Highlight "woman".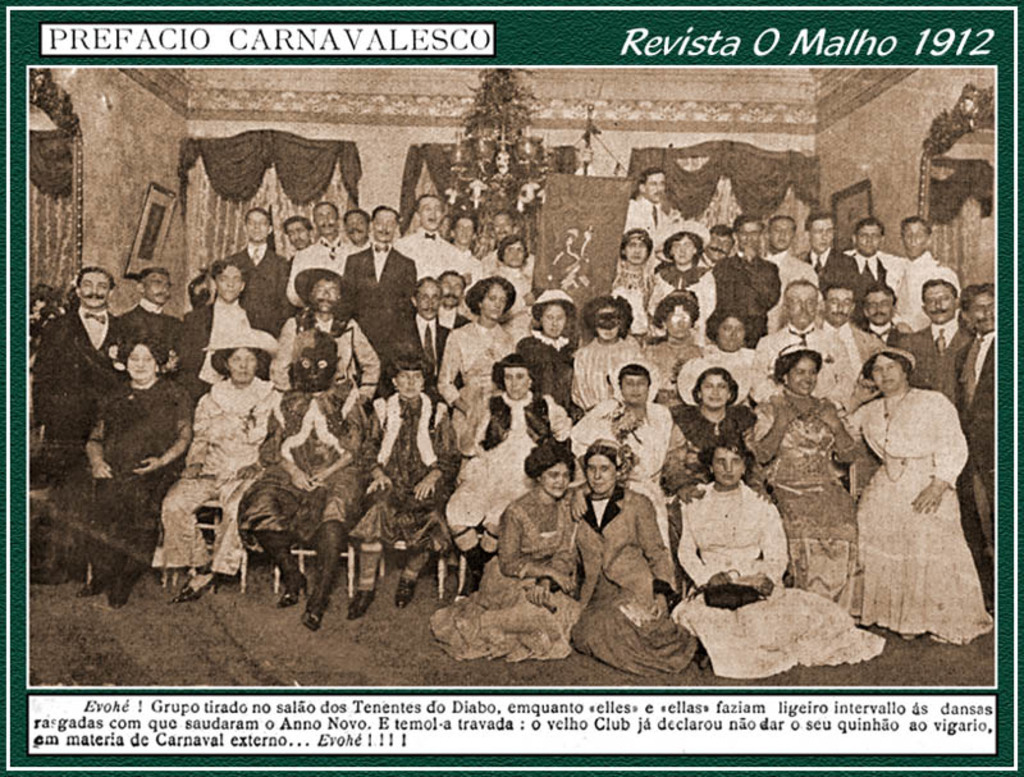
Highlighted region: BBox(677, 437, 905, 661).
